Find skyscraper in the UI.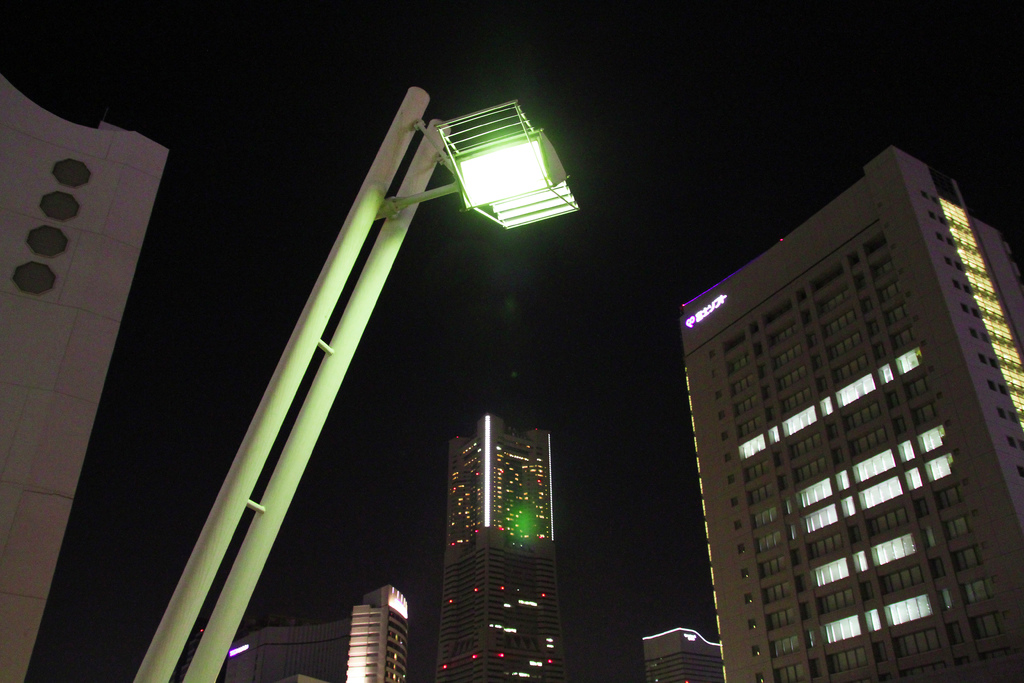
UI element at <bbox>217, 589, 417, 682</bbox>.
